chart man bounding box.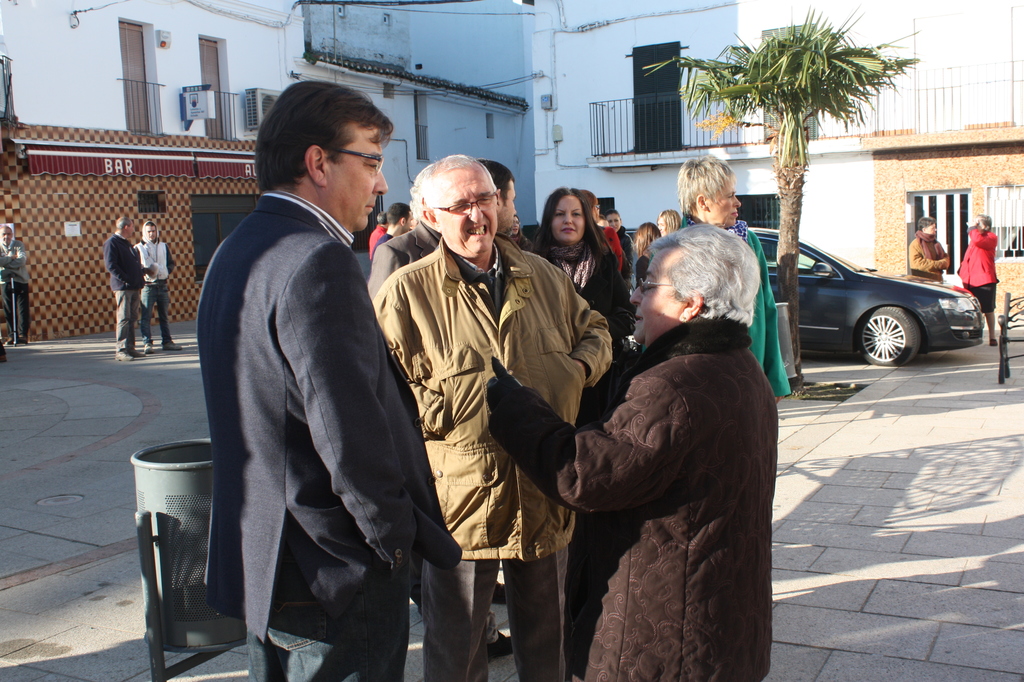
Charted: 379:158:618:681.
